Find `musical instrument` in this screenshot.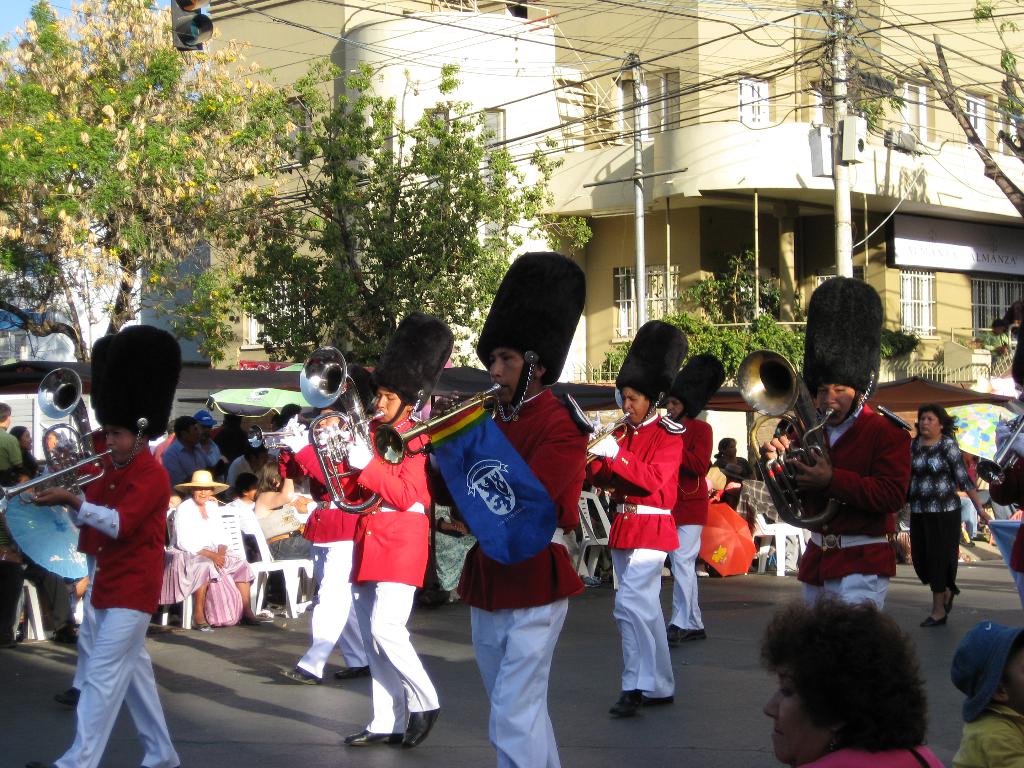
The bounding box for `musical instrument` is (568, 401, 656, 470).
